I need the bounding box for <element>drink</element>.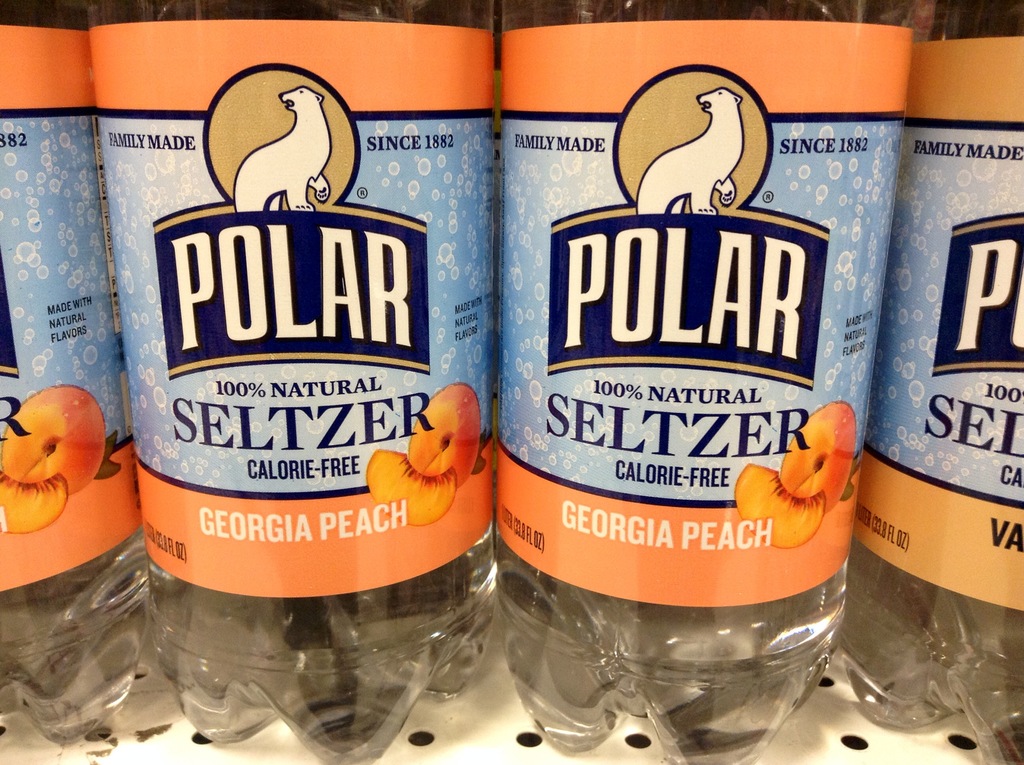
Here it is: BBox(496, 0, 919, 764).
